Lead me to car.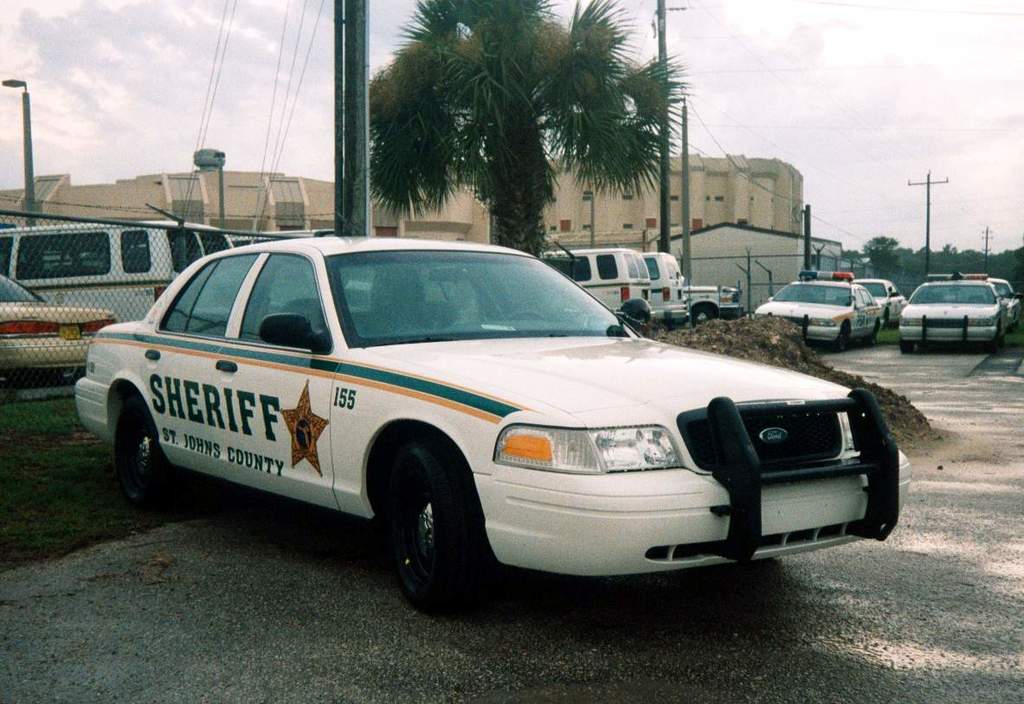
Lead to (x1=74, y1=239, x2=898, y2=604).
